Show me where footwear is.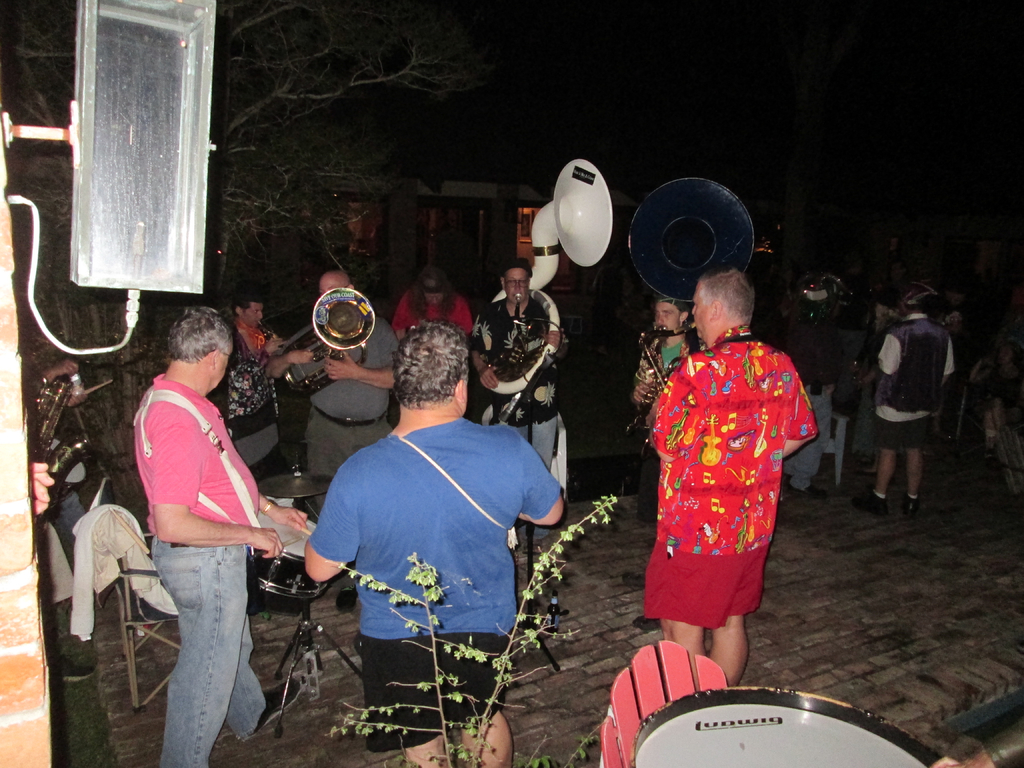
footwear is at (left=897, top=495, right=919, bottom=516).
